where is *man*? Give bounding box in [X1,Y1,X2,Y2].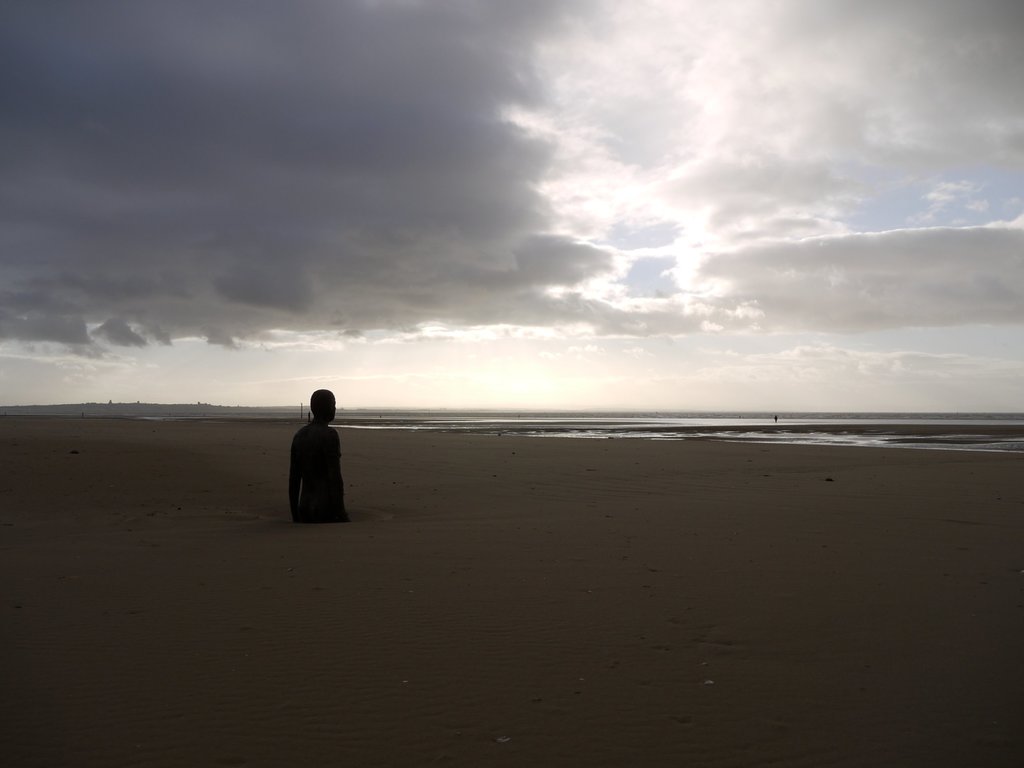
[278,396,351,529].
